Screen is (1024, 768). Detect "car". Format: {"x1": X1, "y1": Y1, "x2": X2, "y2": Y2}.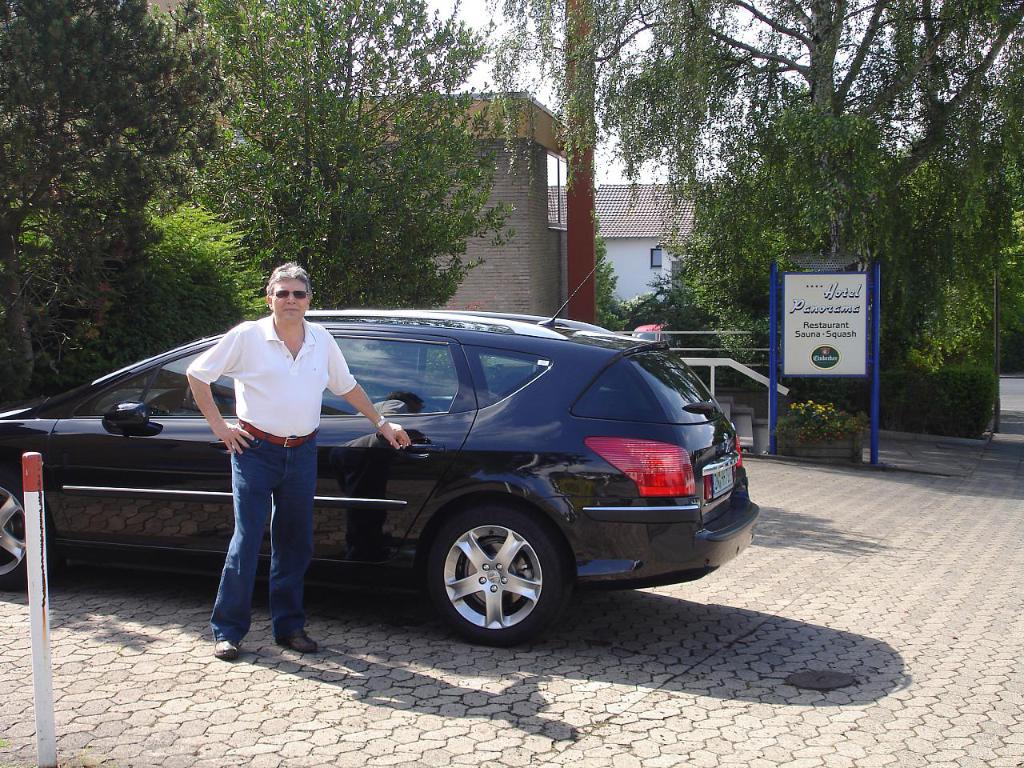
{"x1": 134, "y1": 307, "x2": 758, "y2": 650}.
